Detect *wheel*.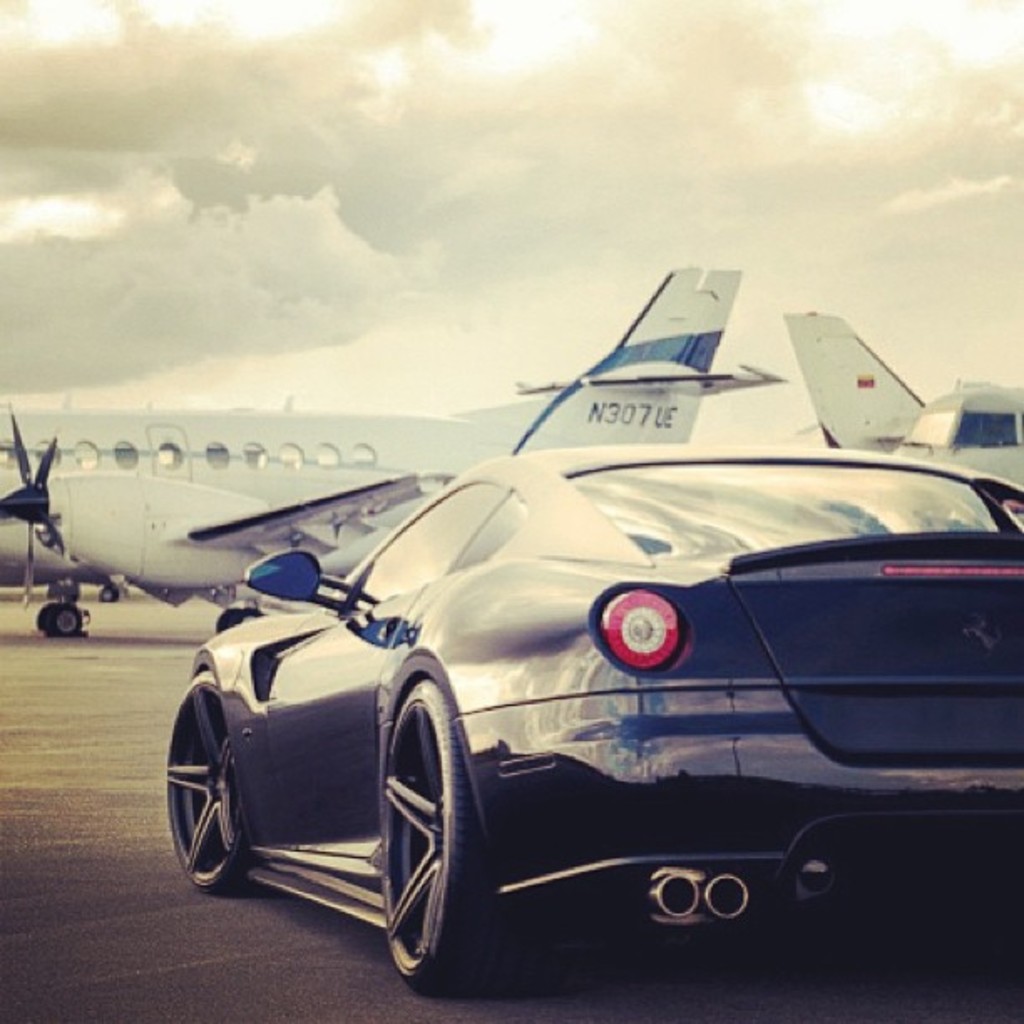
Detected at region(159, 676, 253, 890).
